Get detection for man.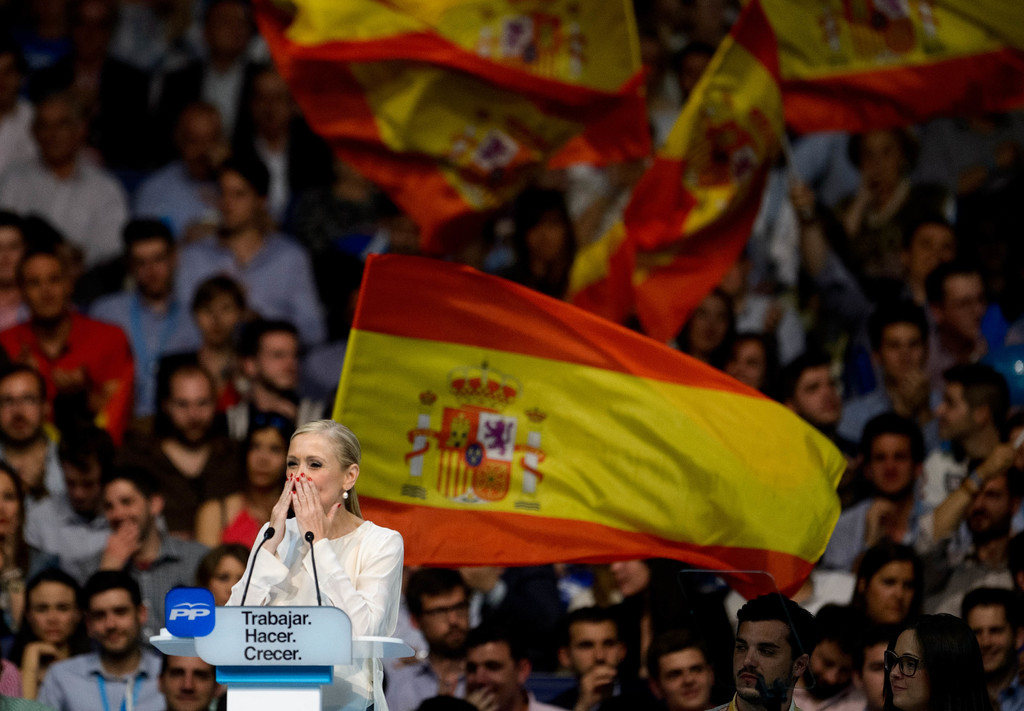
Detection: BBox(822, 413, 935, 560).
